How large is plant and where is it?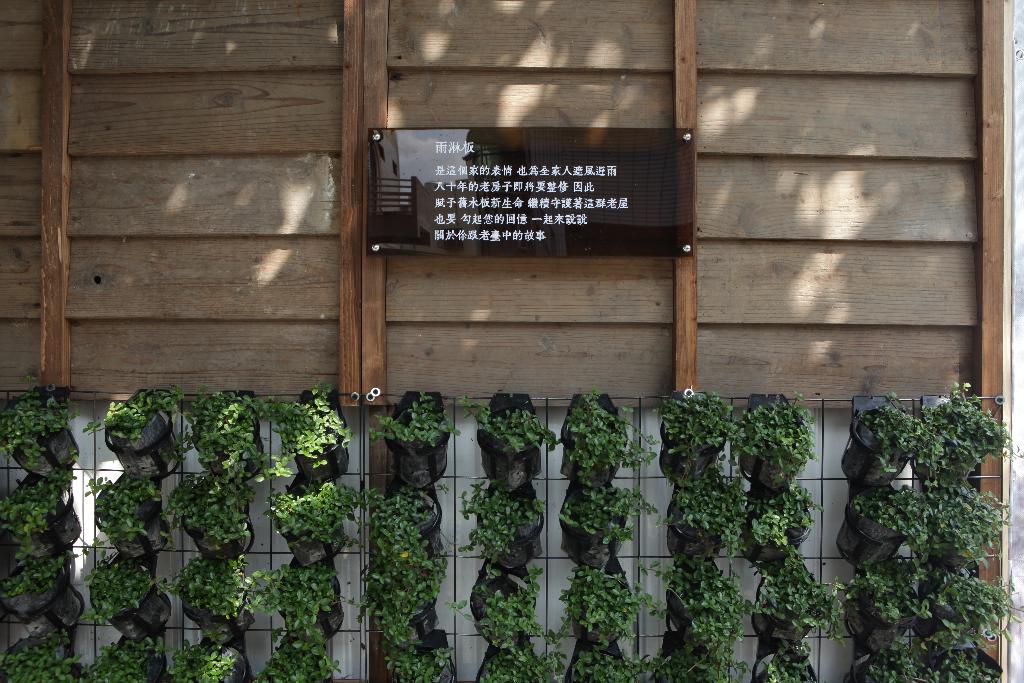
Bounding box: x1=0, y1=466, x2=75, y2=566.
